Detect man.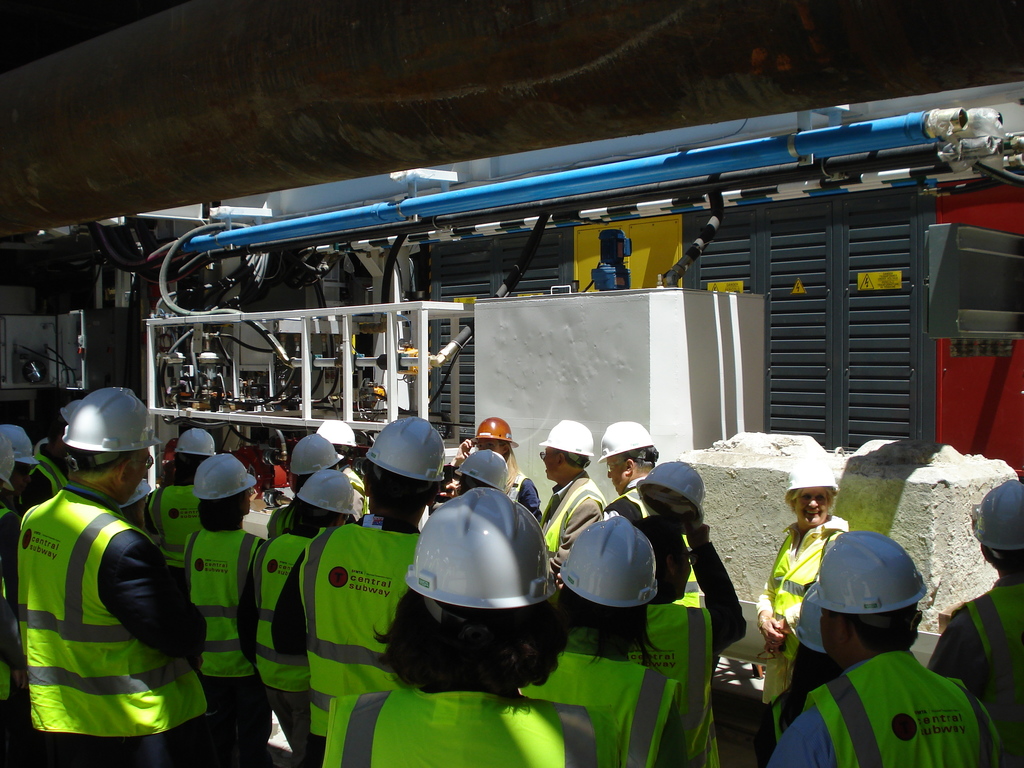
Detected at region(537, 419, 606, 573).
